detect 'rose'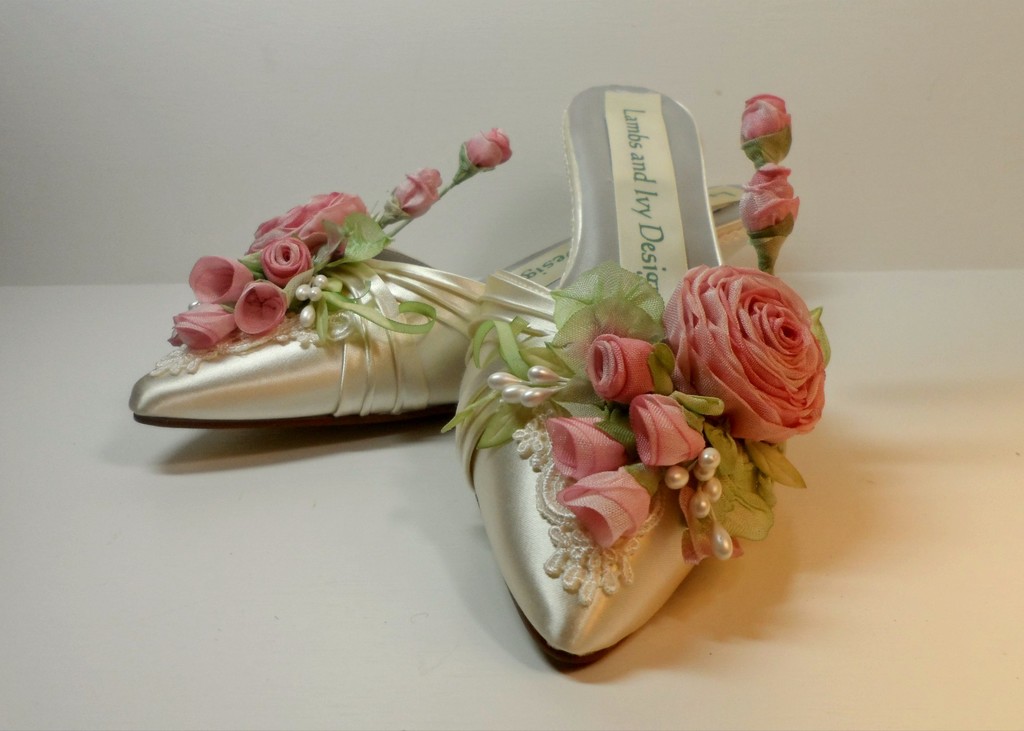
<box>234,280,287,339</box>
